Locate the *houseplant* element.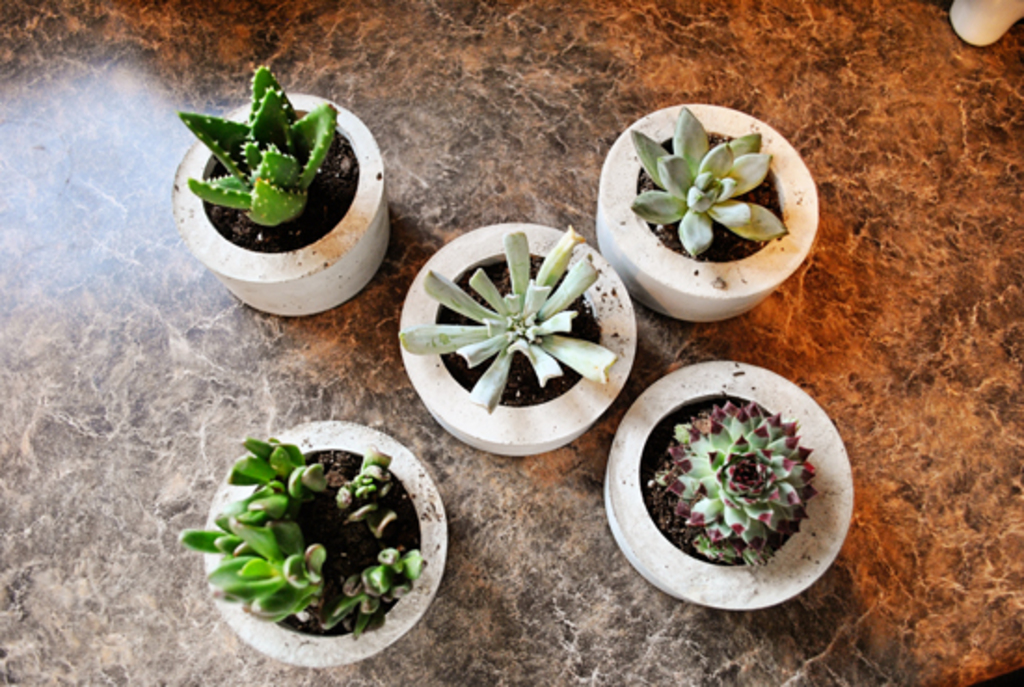
Element bbox: 590 97 821 326.
